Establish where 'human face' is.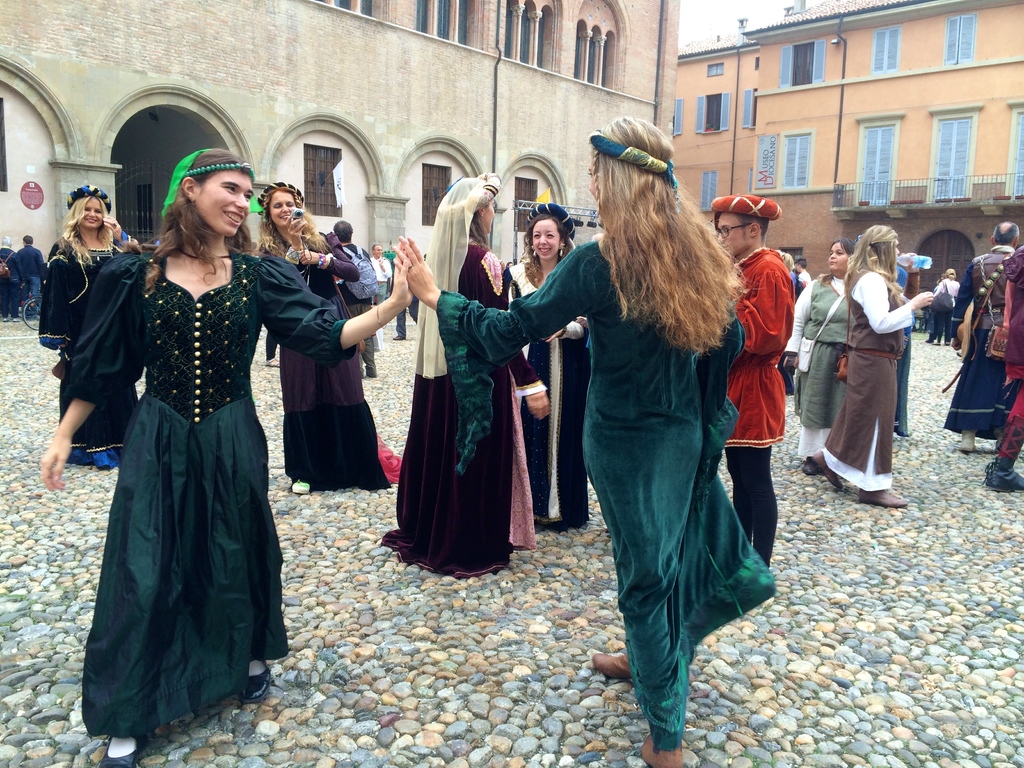
Established at (81, 195, 106, 228).
